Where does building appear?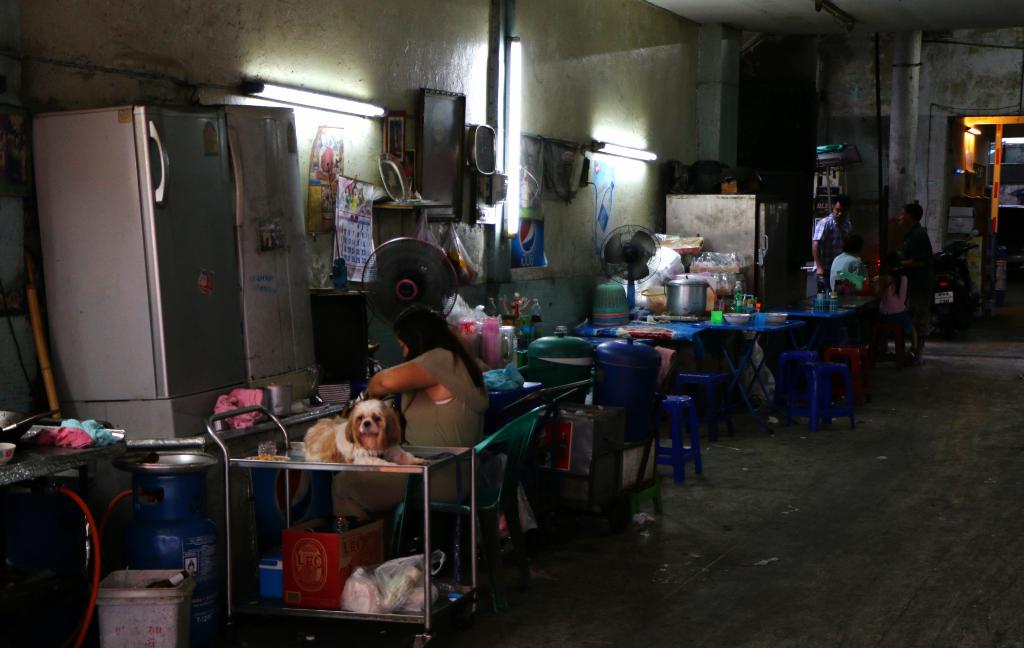
Appears at [0, 0, 1023, 647].
